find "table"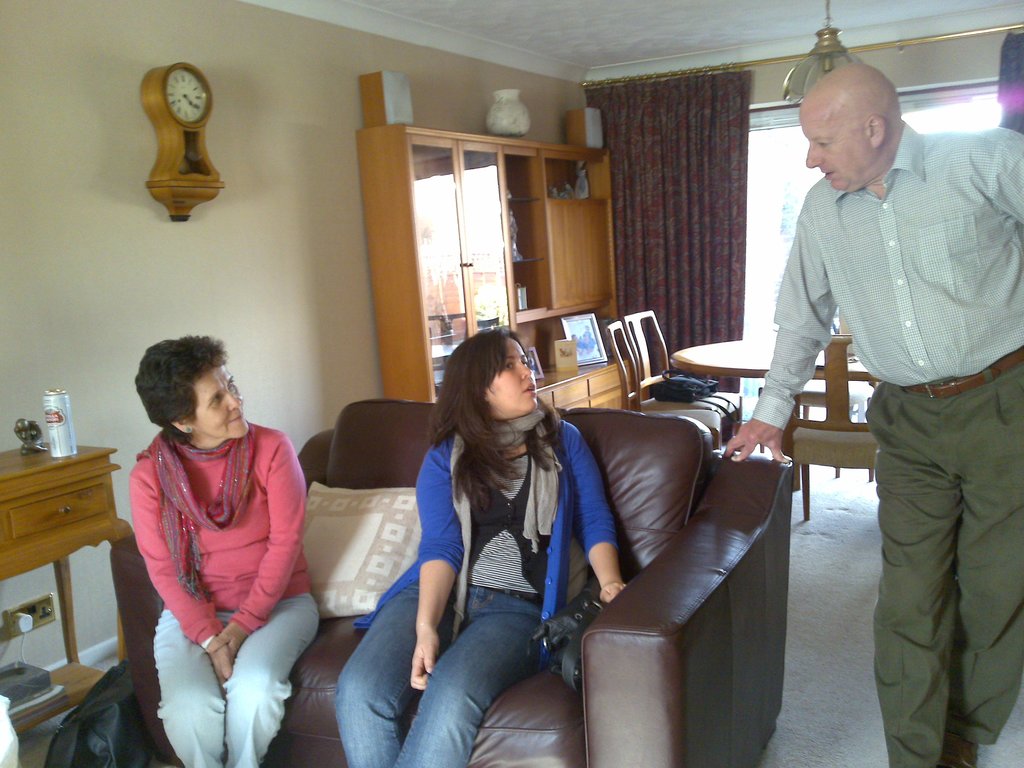
rect(668, 328, 870, 520)
